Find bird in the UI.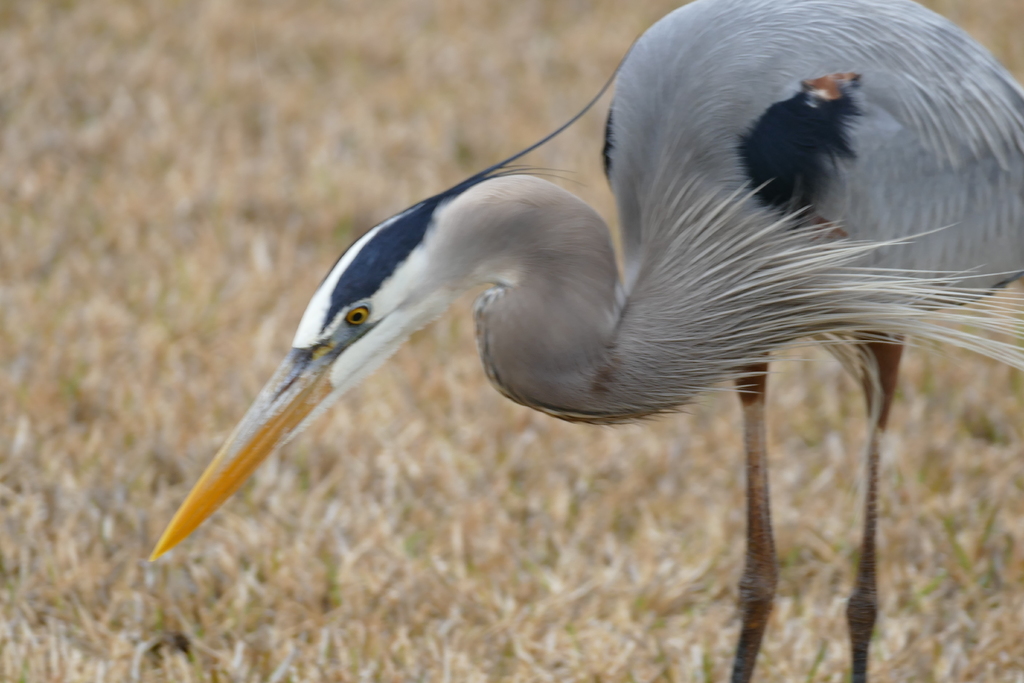
UI element at {"x1": 148, "y1": 0, "x2": 1023, "y2": 682}.
